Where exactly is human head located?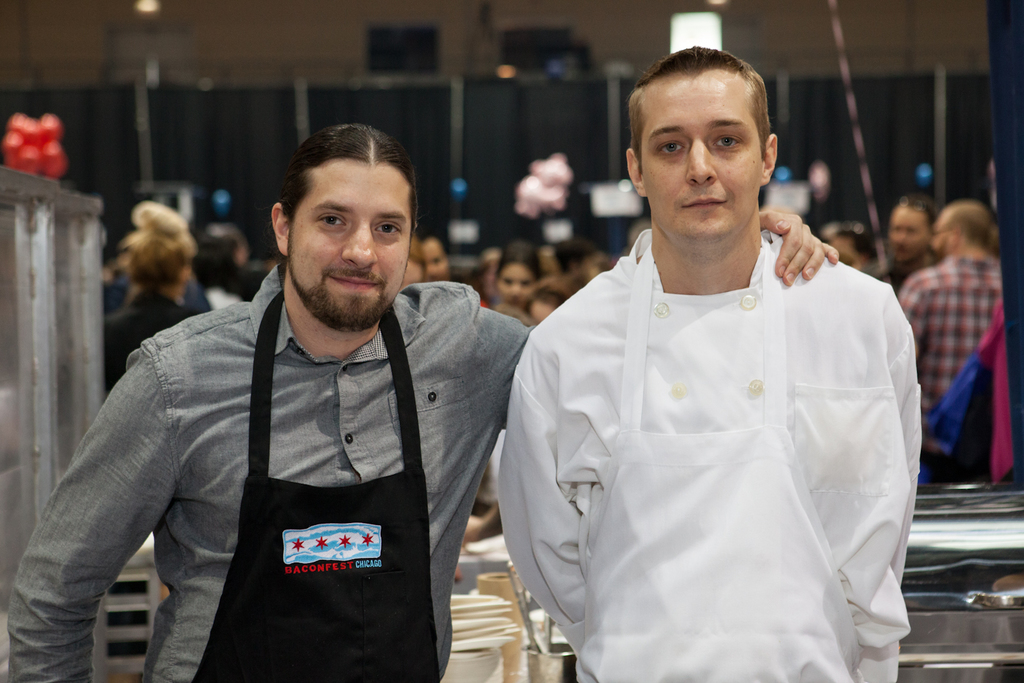
Its bounding box is locate(414, 236, 447, 287).
